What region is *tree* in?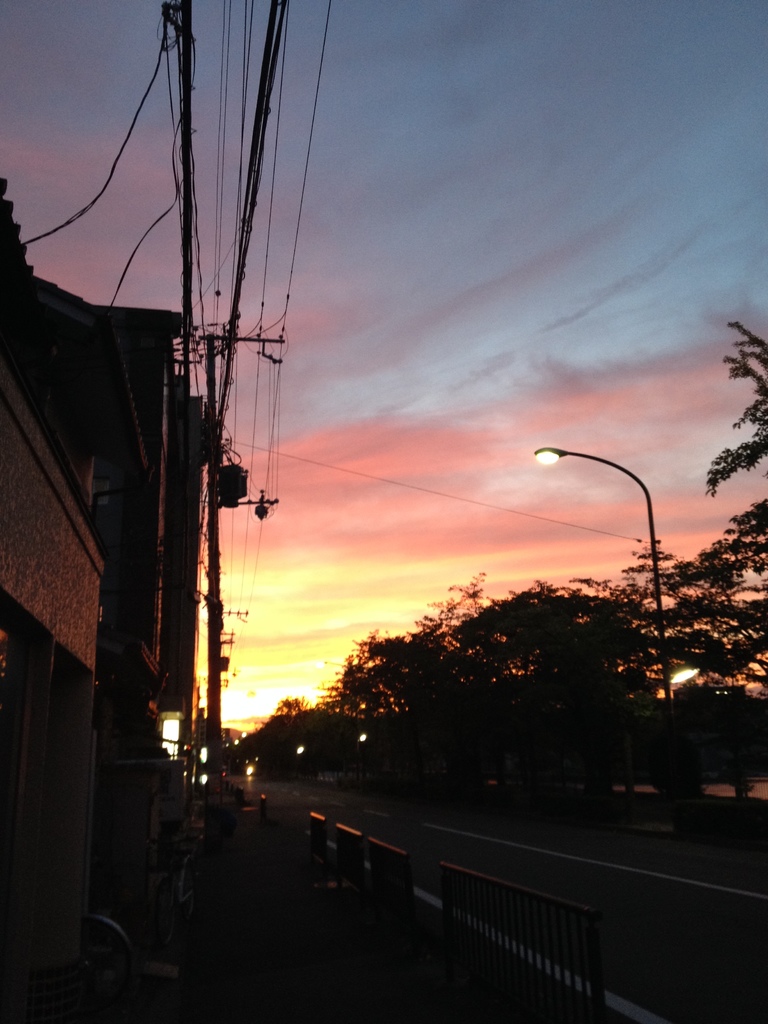
x1=698 y1=317 x2=767 y2=587.
